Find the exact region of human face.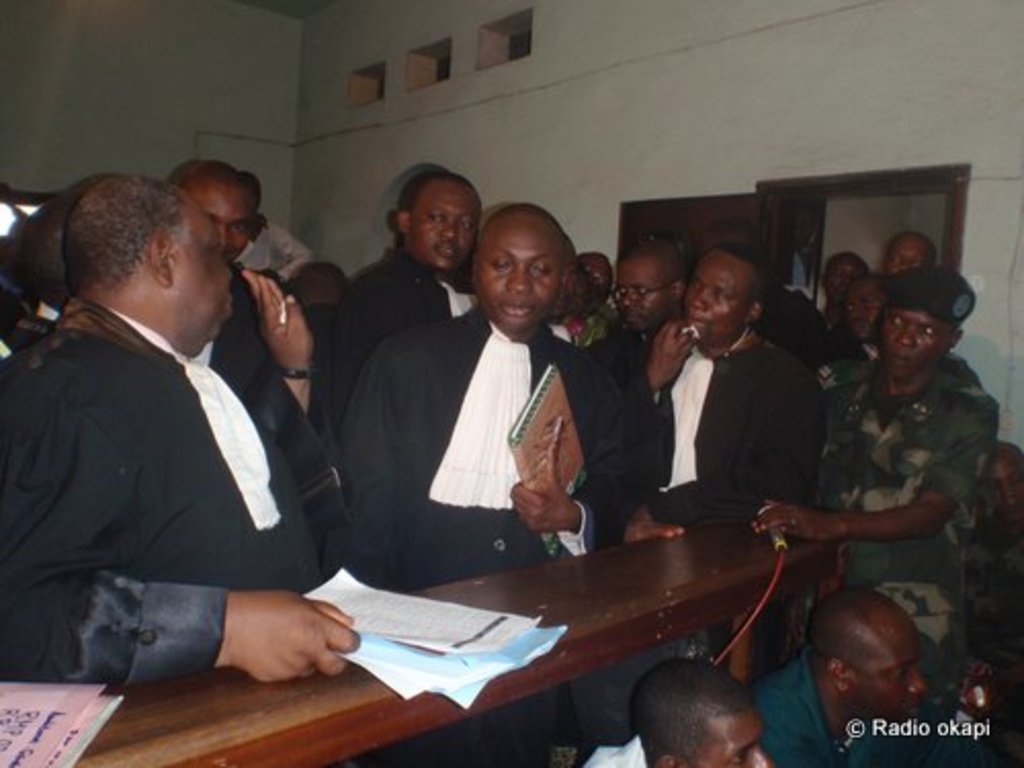
Exact region: x1=889, y1=231, x2=924, y2=272.
